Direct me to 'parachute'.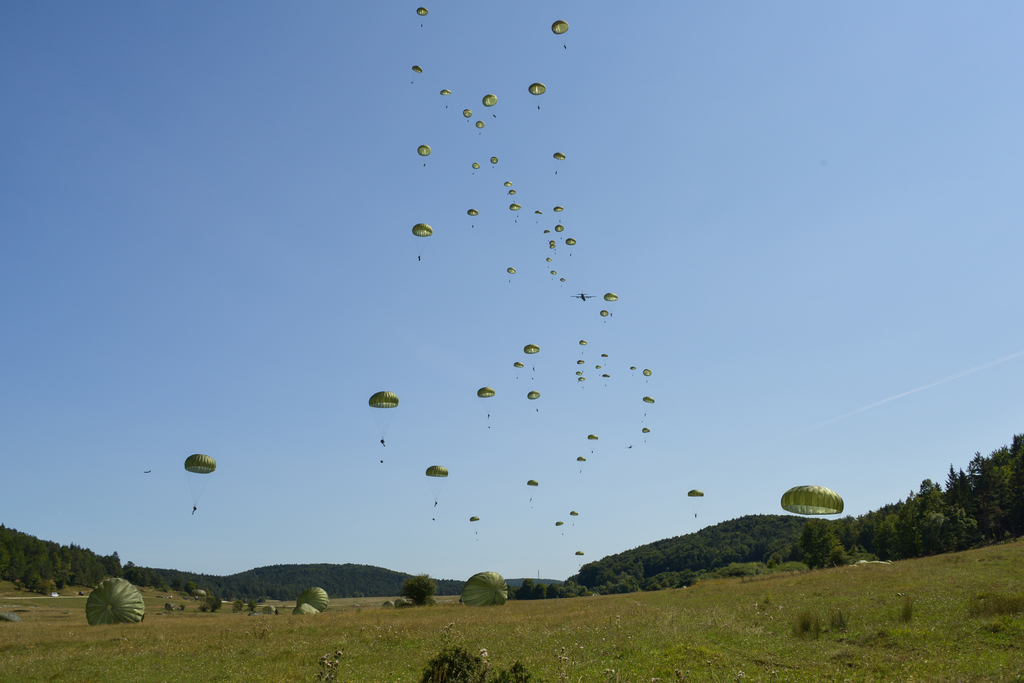
Direction: box(576, 358, 584, 372).
